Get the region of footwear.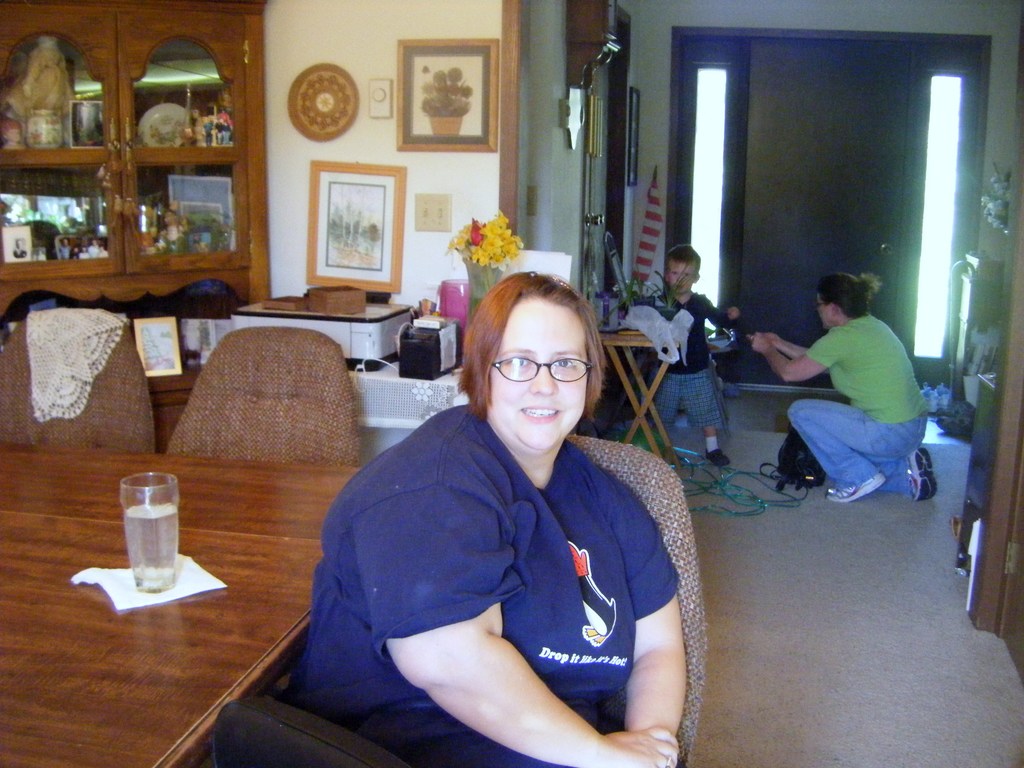
[x1=907, y1=444, x2=933, y2=504].
